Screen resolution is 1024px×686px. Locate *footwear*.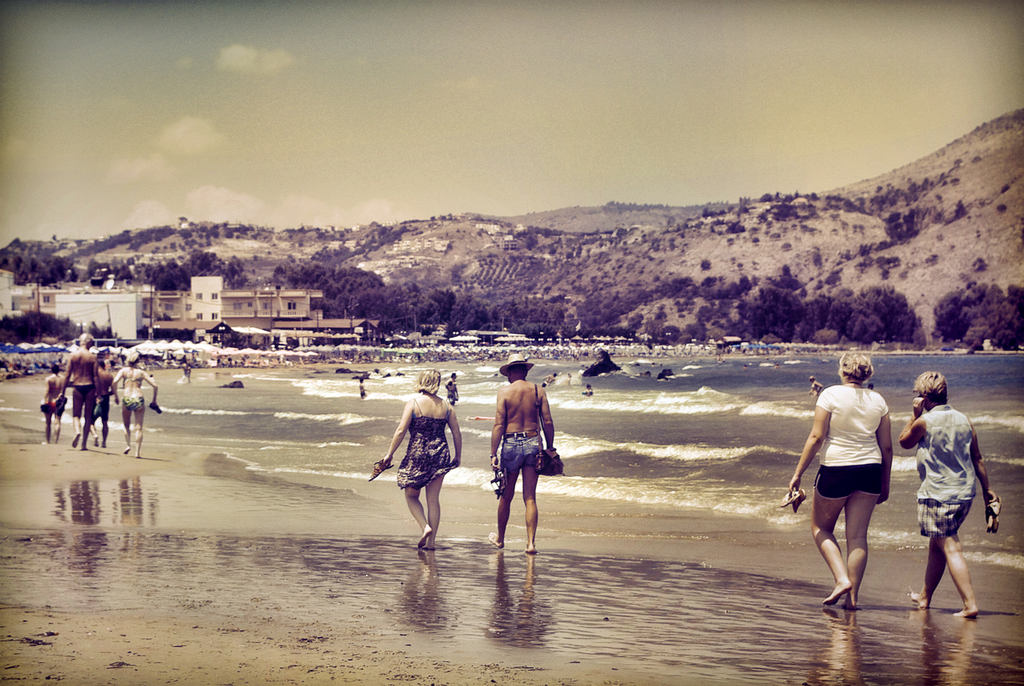
[371, 461, 385, 481].
